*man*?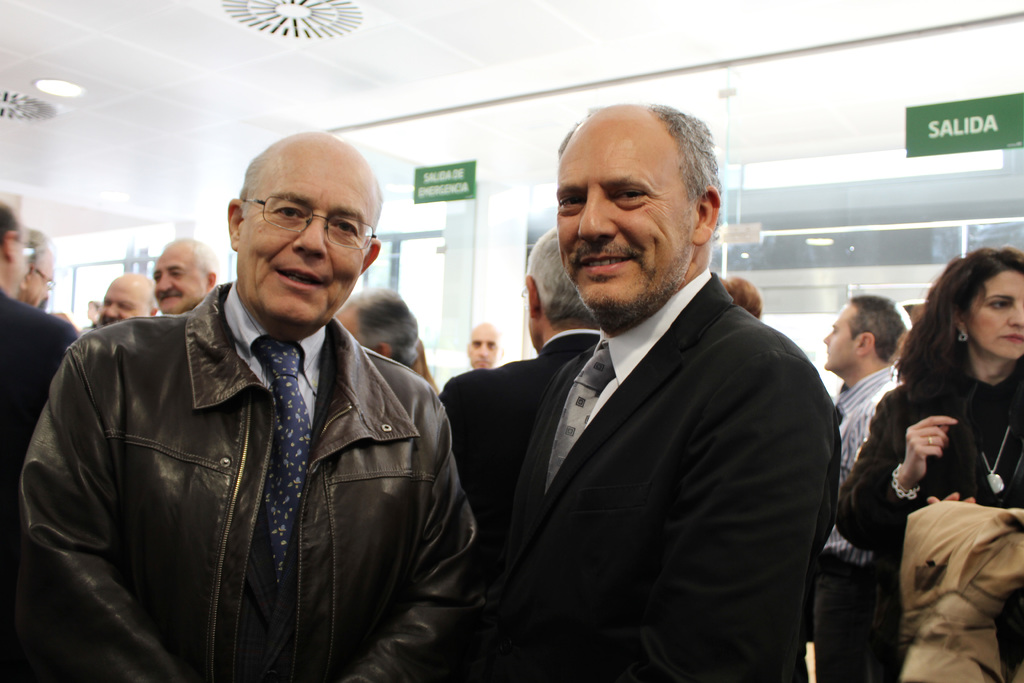
bbox(418, 112, 866, 671)
